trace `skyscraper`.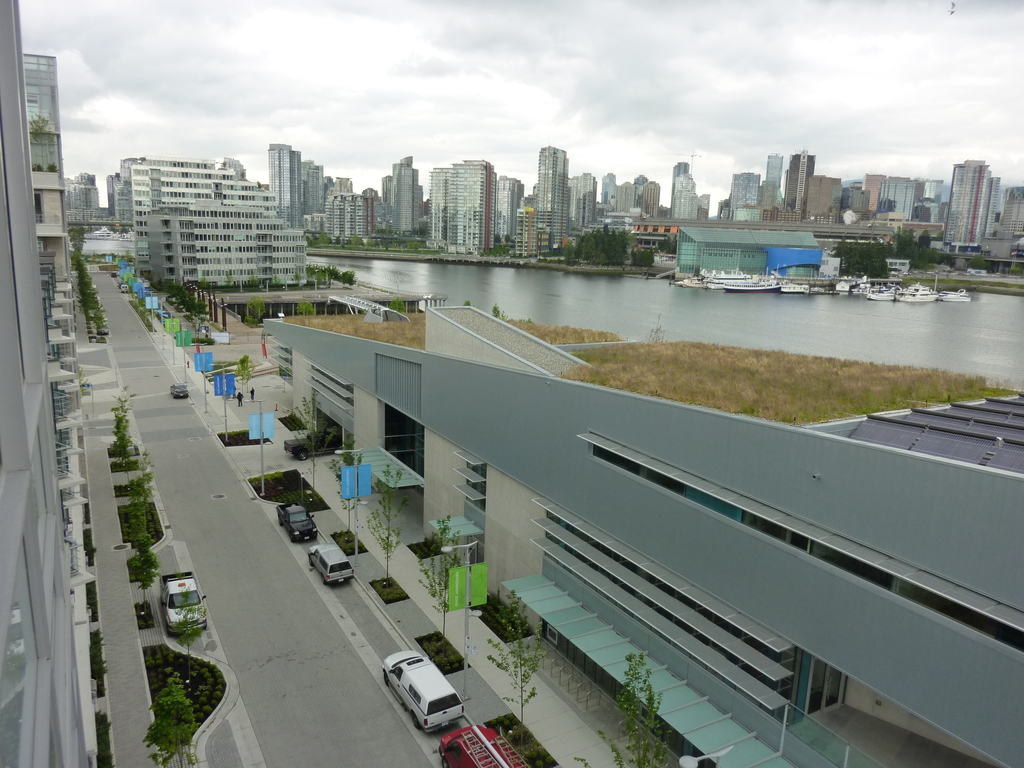
Traced to <box>783,147,819,225</box>.
